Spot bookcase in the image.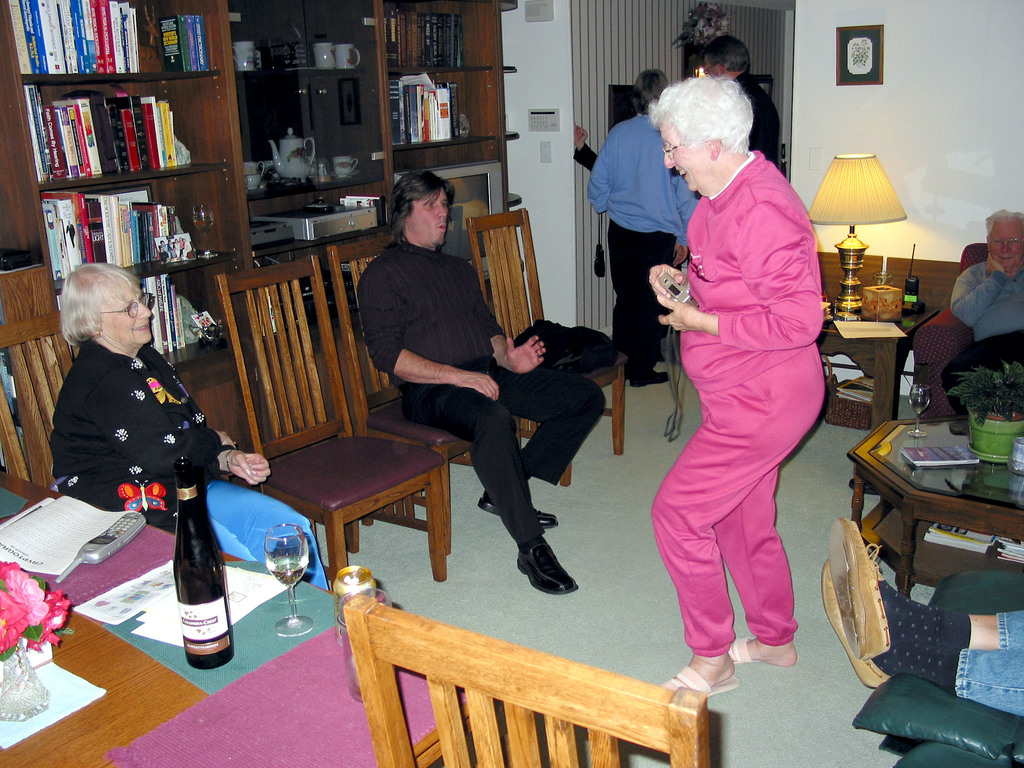
bookcase found at (left=0, top=0, right=234, bottom=396).
